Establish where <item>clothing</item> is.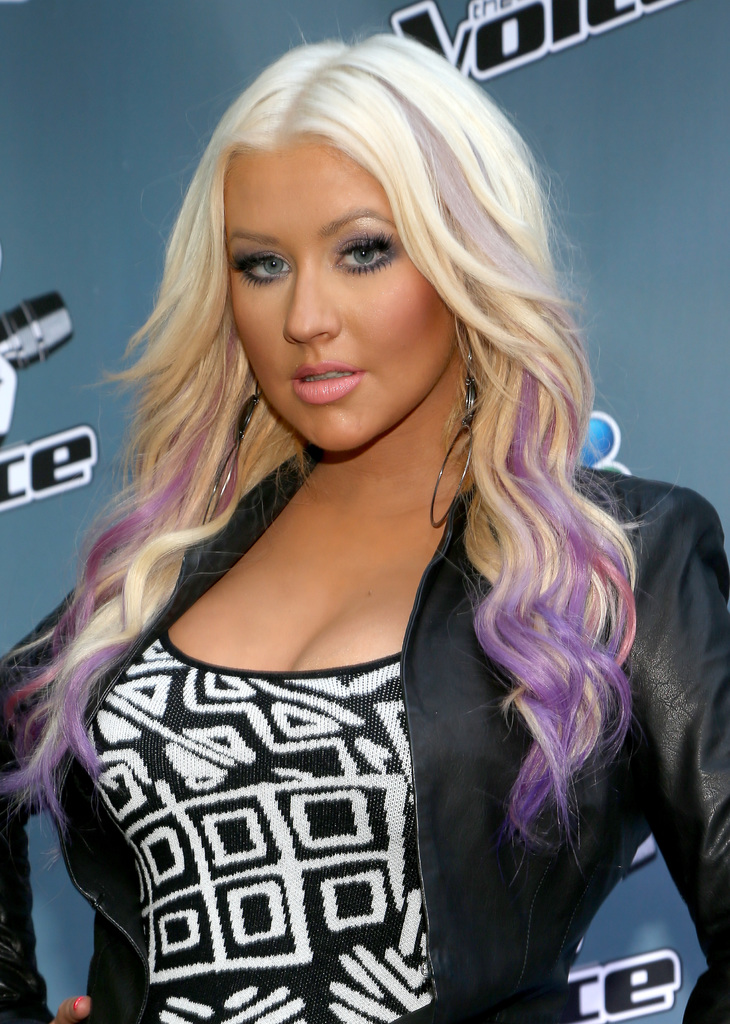
Established at (0,423,729,1023).
